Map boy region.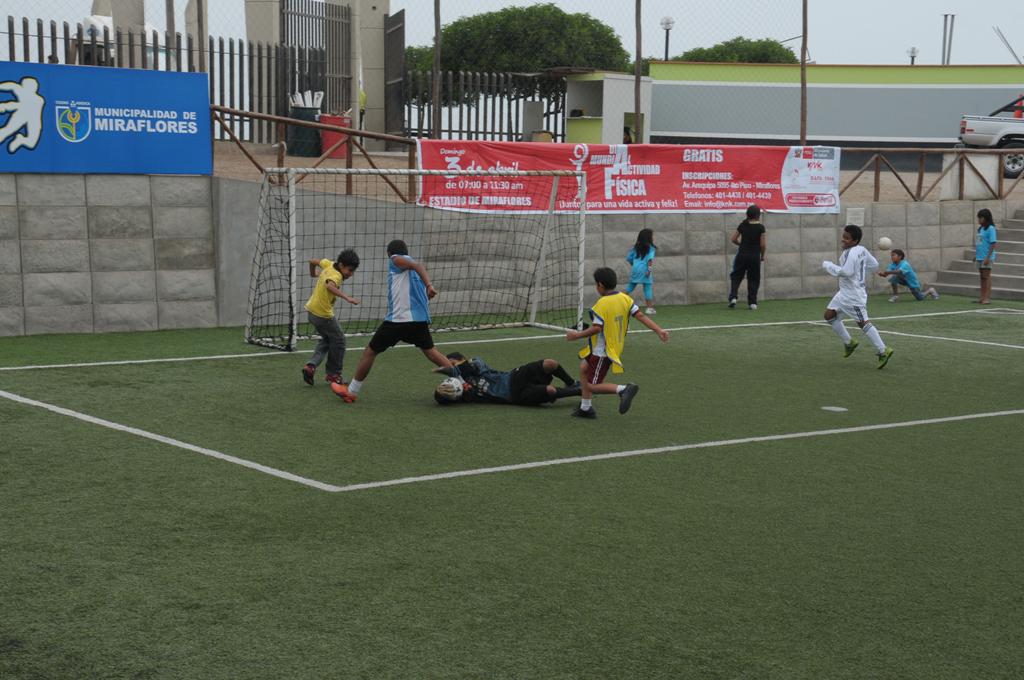
Mapped to BBox(823, 225, 892, 371).
